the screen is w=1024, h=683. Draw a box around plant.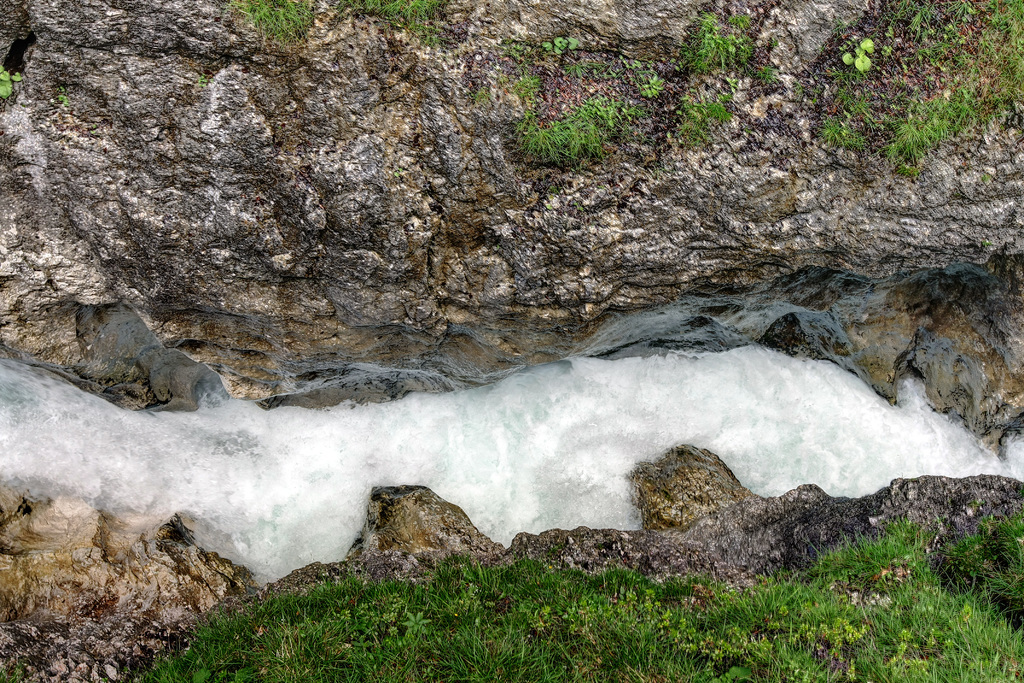
Rect(0, 661, 24, 682).
